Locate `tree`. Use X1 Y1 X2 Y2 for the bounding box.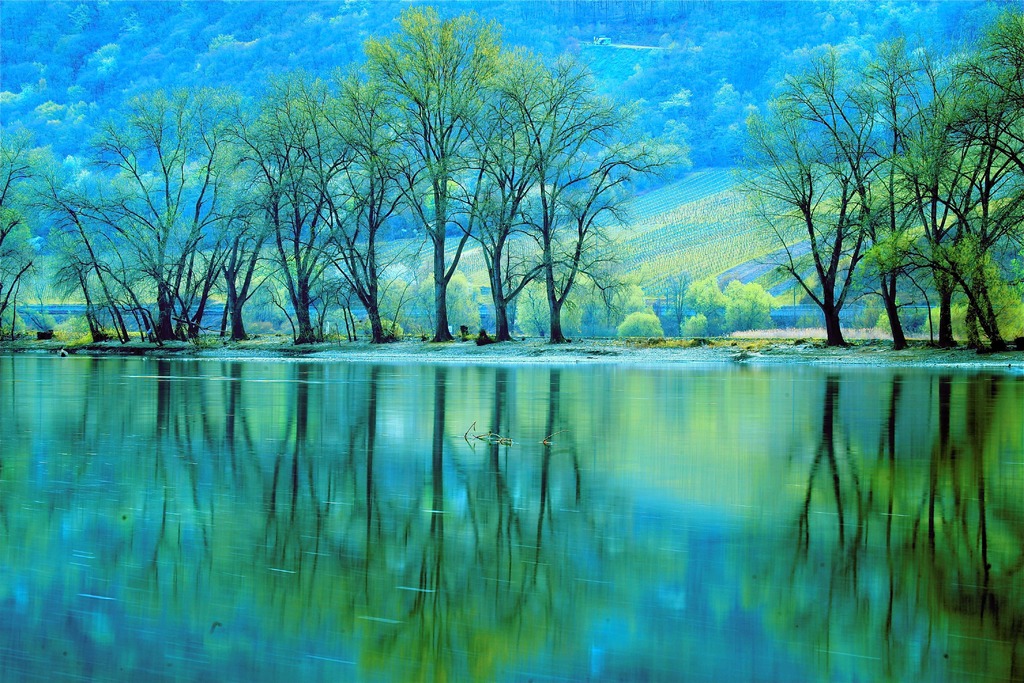
929 12 1023 353.
